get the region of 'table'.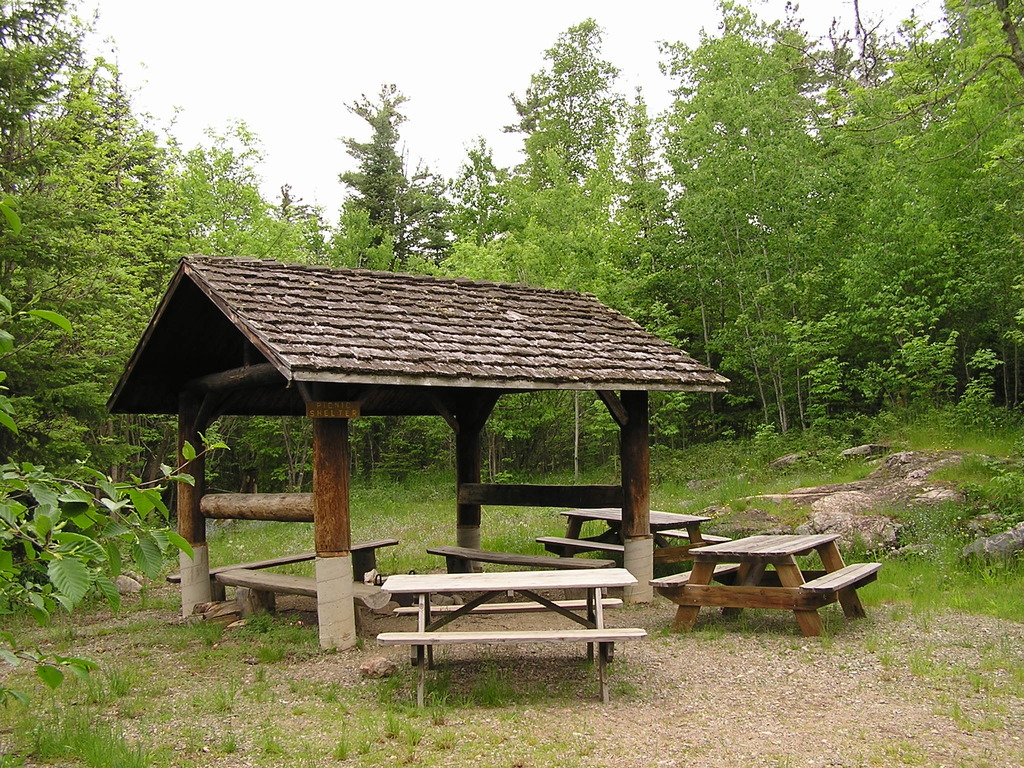
(x1=556, y1=503, x2=705, y2=545).
